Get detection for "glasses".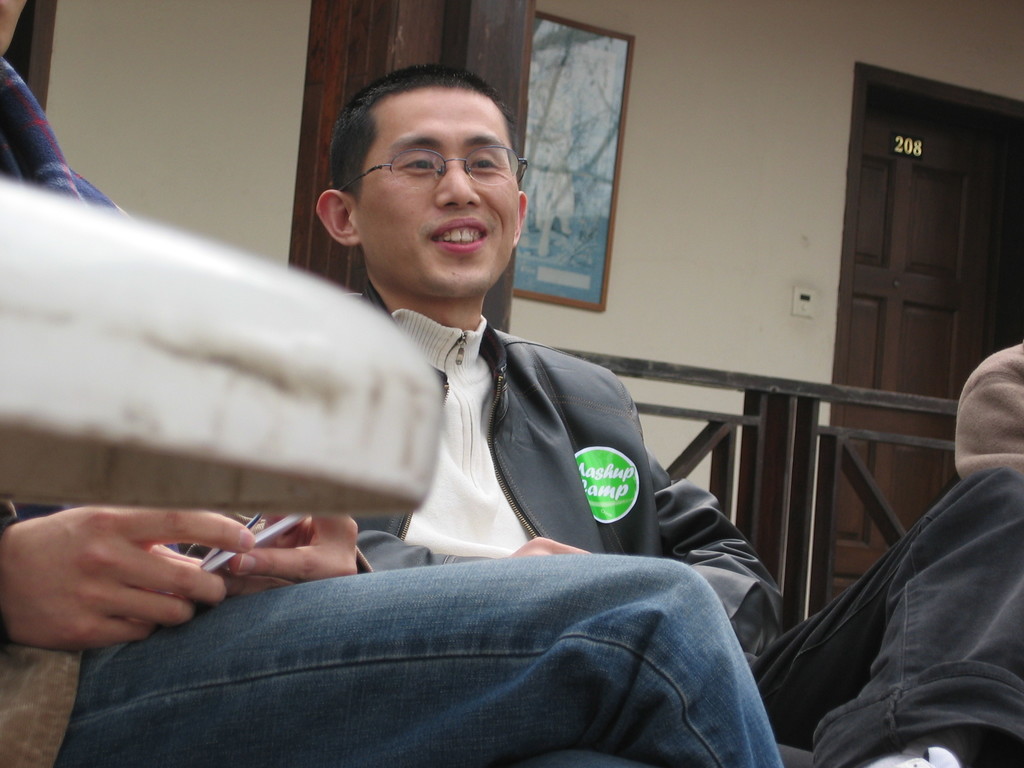
Detection: select_region(337, 147, 527, 191).
